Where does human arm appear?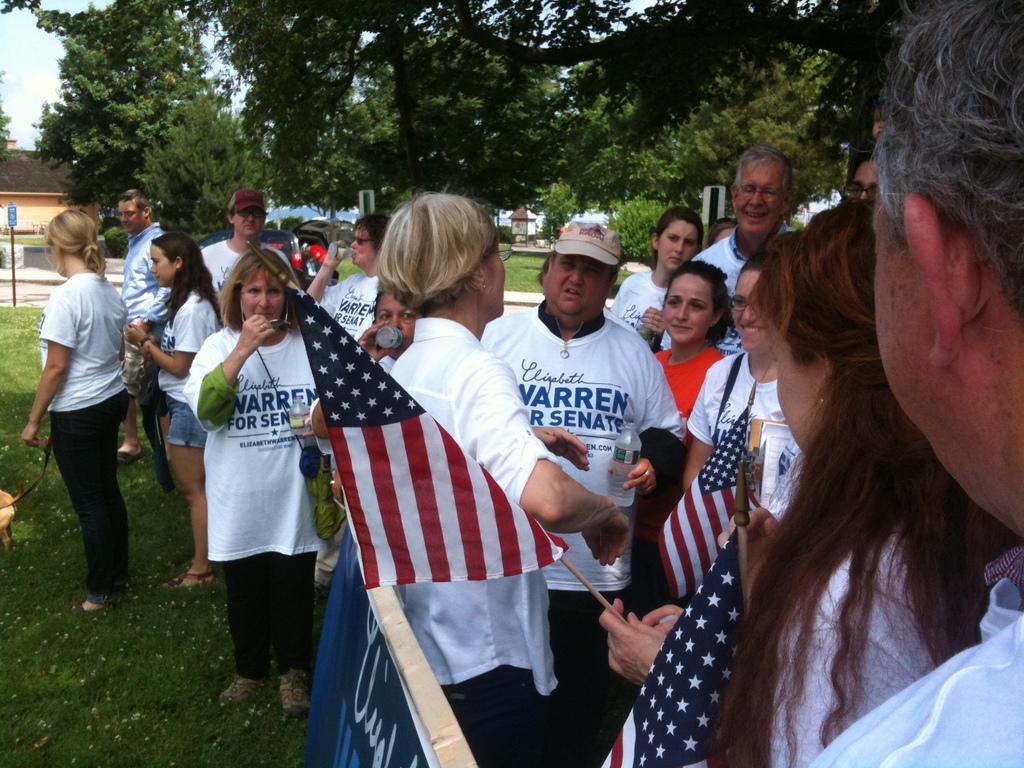
Appears at box(309, 316, 396, 440).
